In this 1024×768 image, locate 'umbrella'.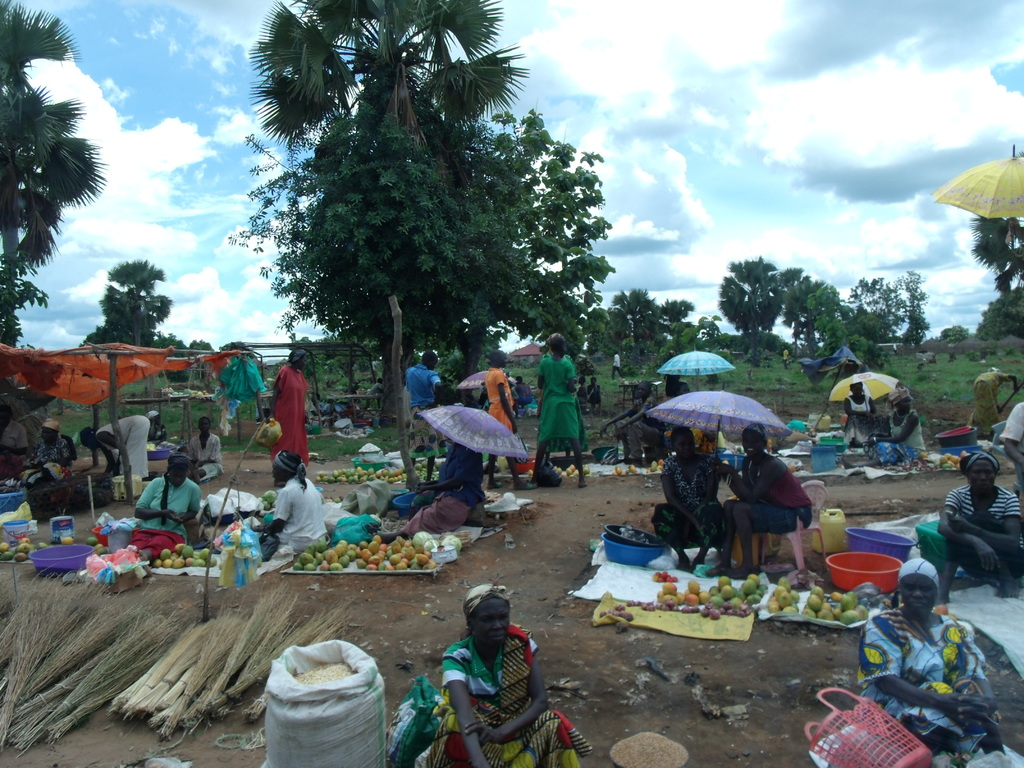
Bounding box: (653, 345, 734, 388).
